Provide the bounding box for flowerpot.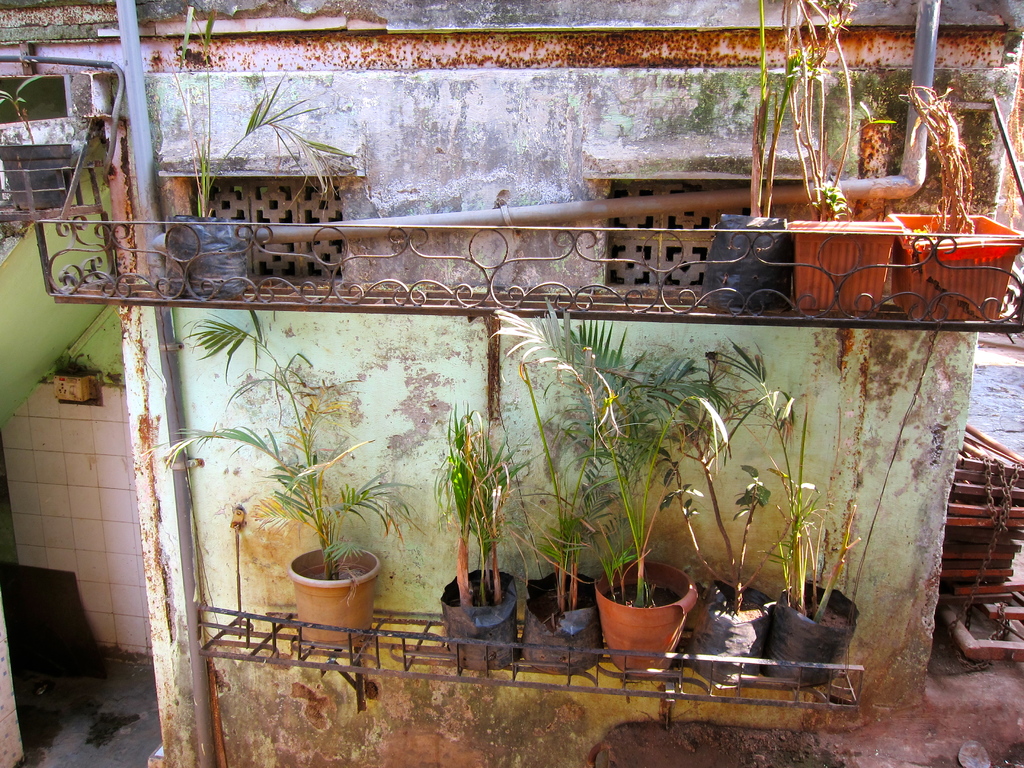
(left=436, top=563, right=524, bottom=671).
